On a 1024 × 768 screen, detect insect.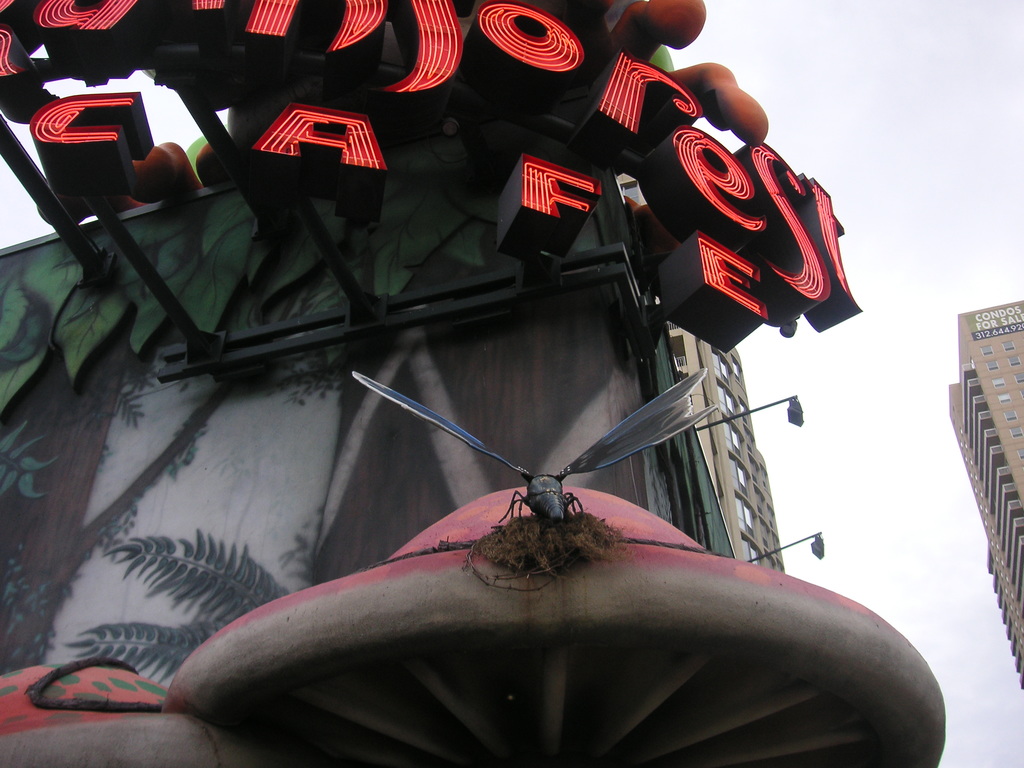
region(348, 371, 717, 522).
